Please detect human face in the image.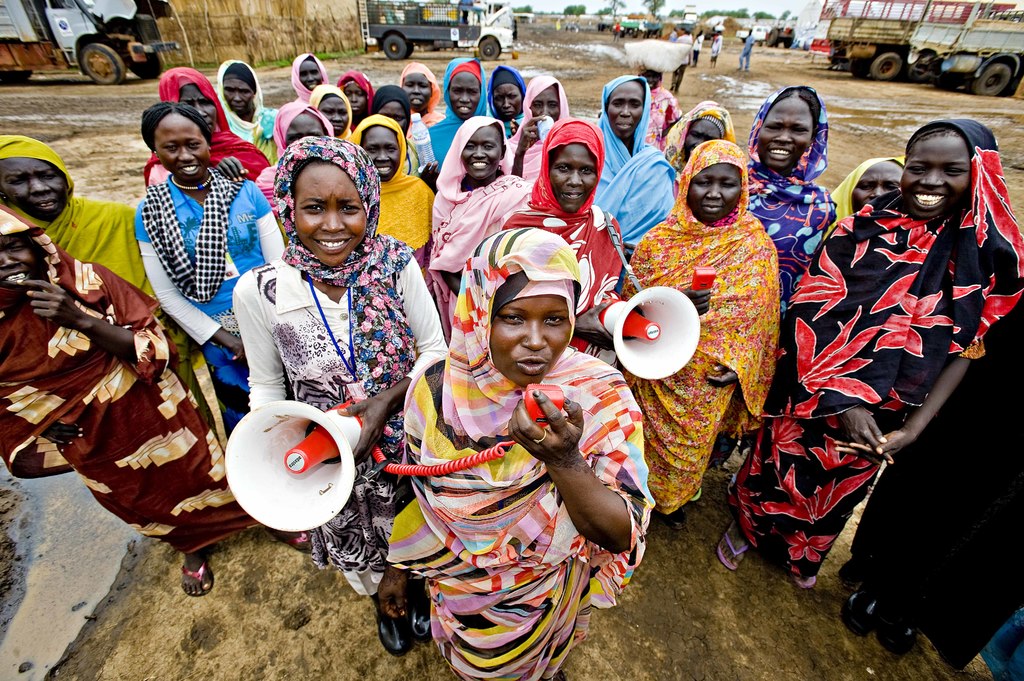
{"left": 0, "top": 57, "right": 982, "bottom": 385}.
